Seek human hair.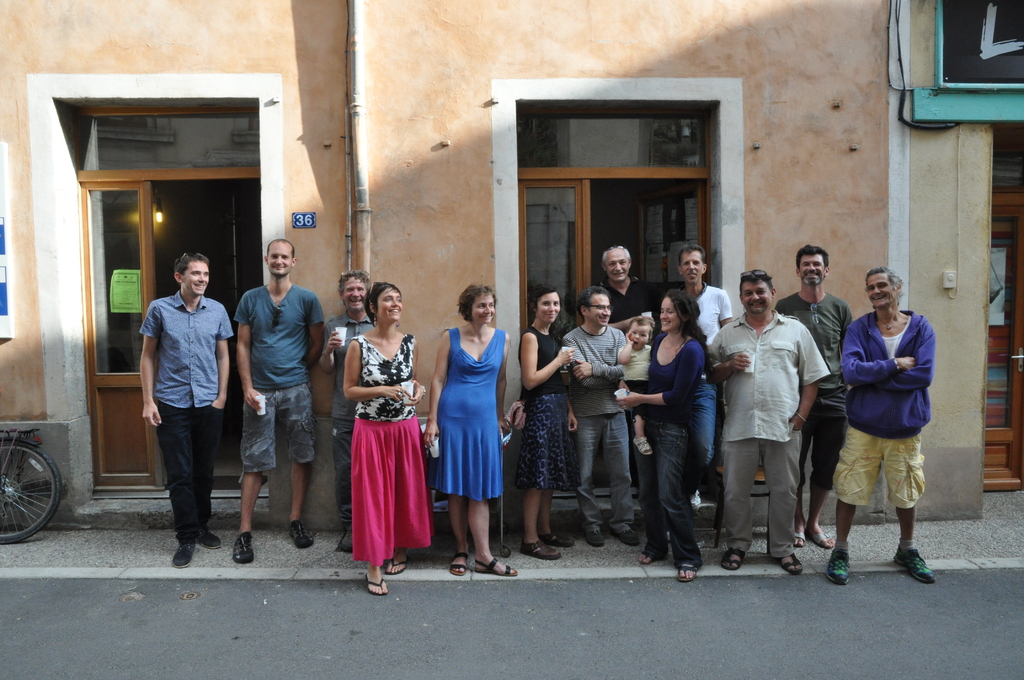
bbox=[601, 246, 634, 270].
